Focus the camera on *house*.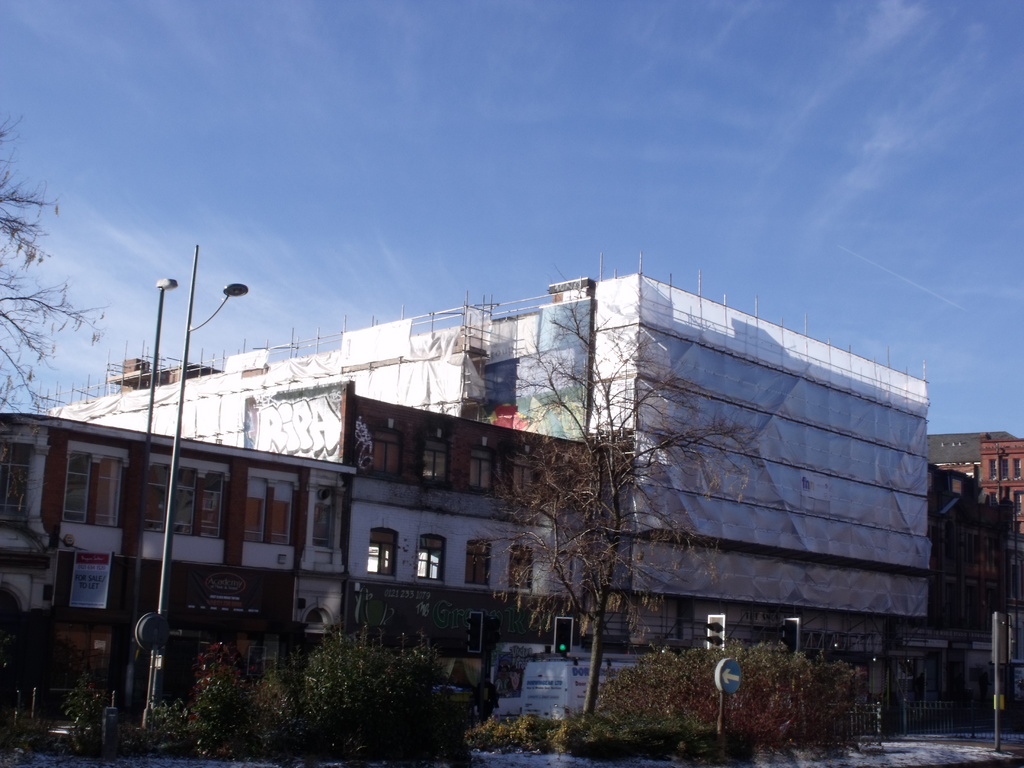
Focus region: [left=66, top=278, right=932, bottom=667].
